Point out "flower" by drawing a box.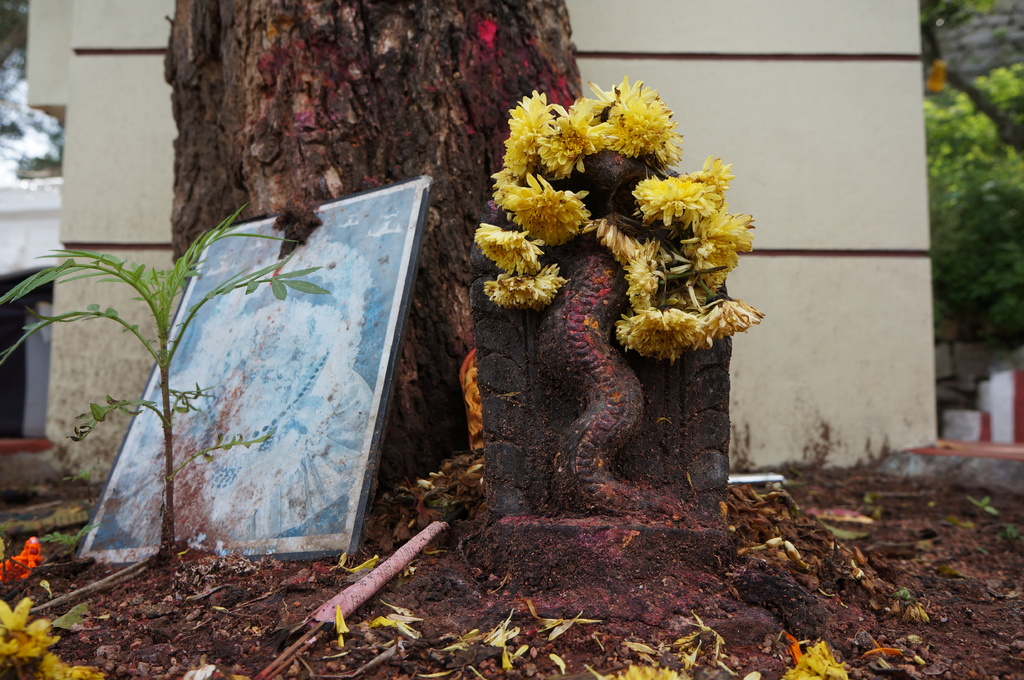
BBox(694, 150, 735, 217).
